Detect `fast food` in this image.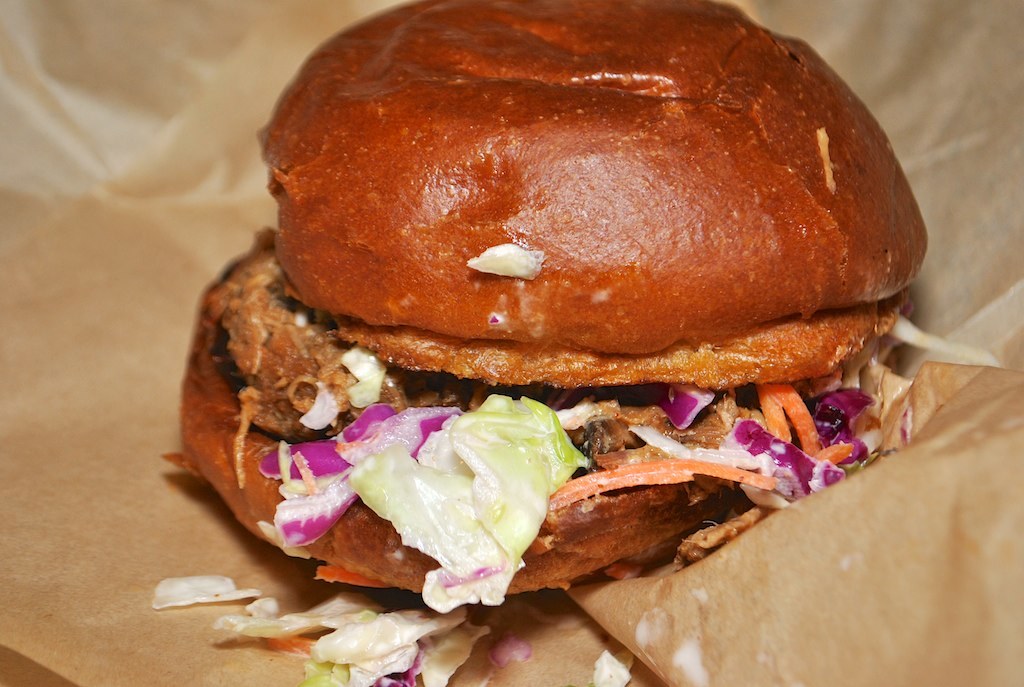
Detection: [181,0,957,640].
